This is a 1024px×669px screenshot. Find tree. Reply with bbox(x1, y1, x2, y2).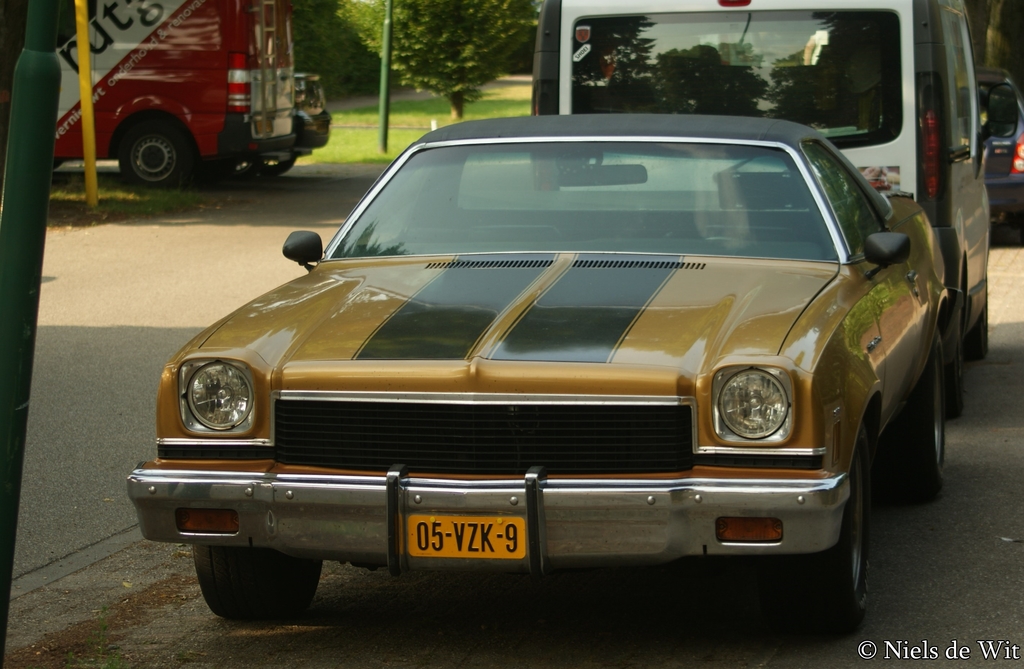
bbox(340, 0, 543, 117).
